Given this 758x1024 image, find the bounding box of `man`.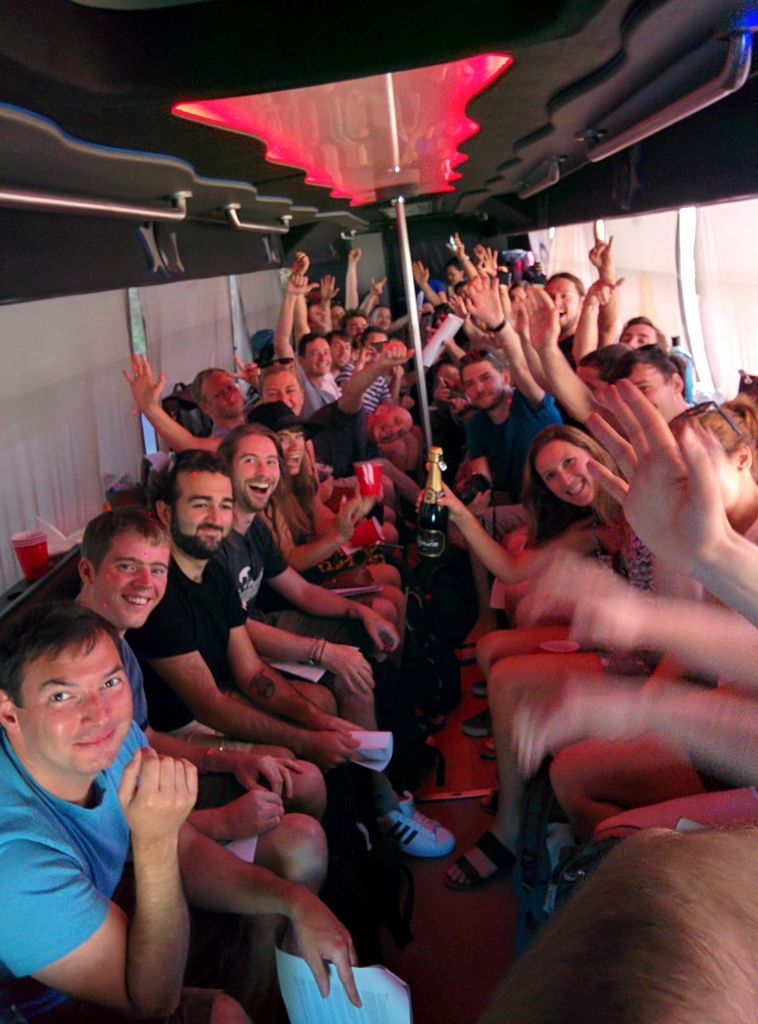
x1=590, y1=236, x2=663, y2=344.
